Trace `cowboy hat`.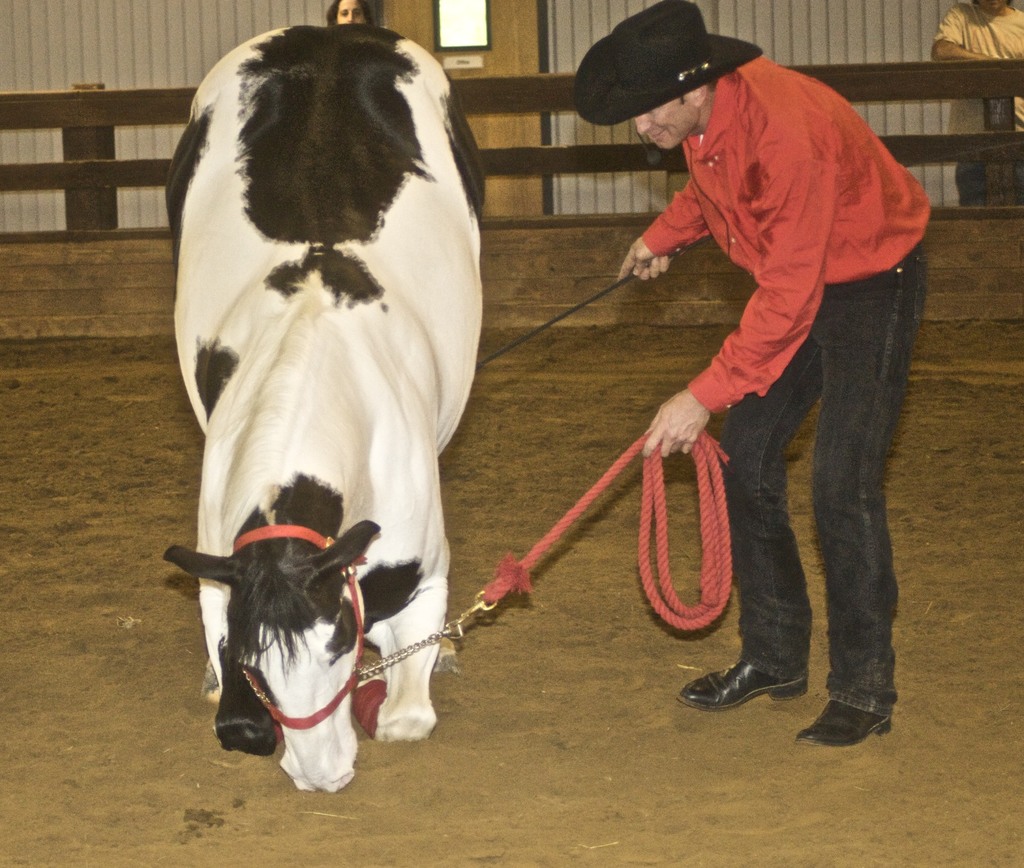
Traced to Rect(558, 3, 783, 132).
